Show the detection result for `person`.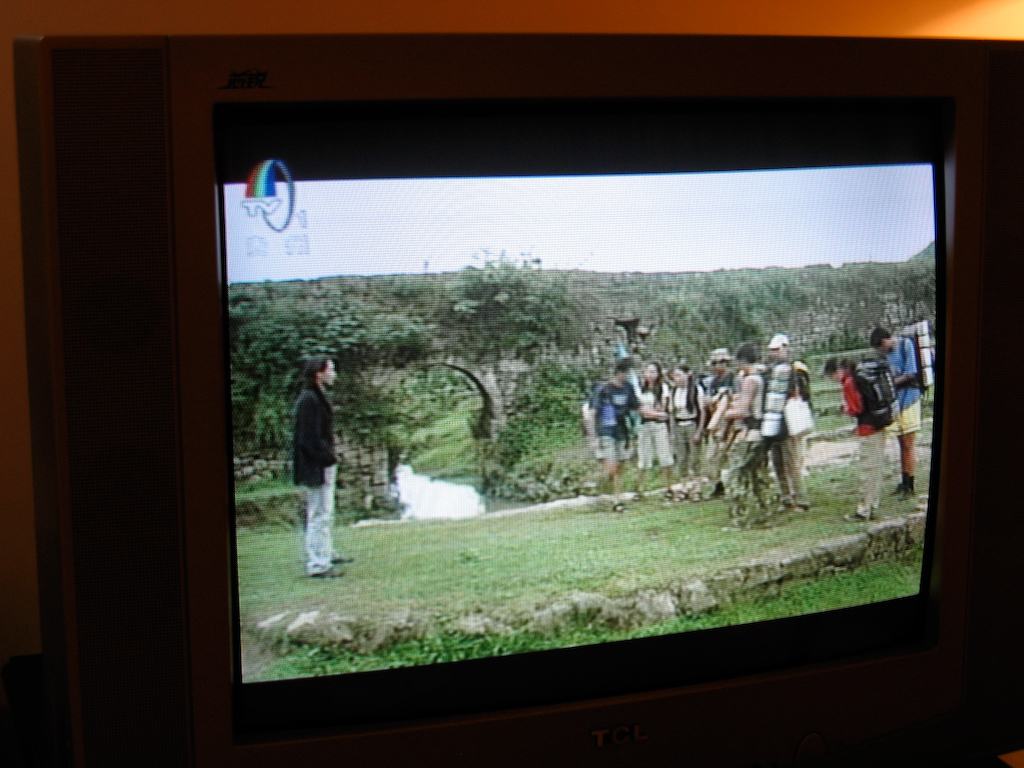
box=[867, 326, 924, 502].
